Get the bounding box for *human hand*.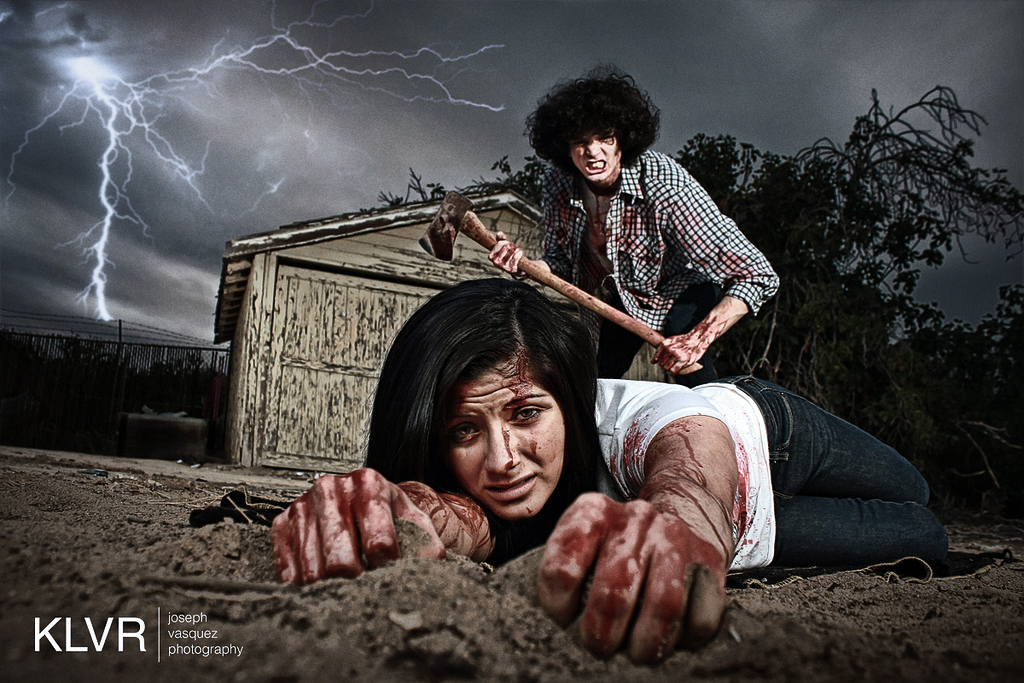
{"left": 648, "top": 332, "right": 704, "bottom": 376}.
